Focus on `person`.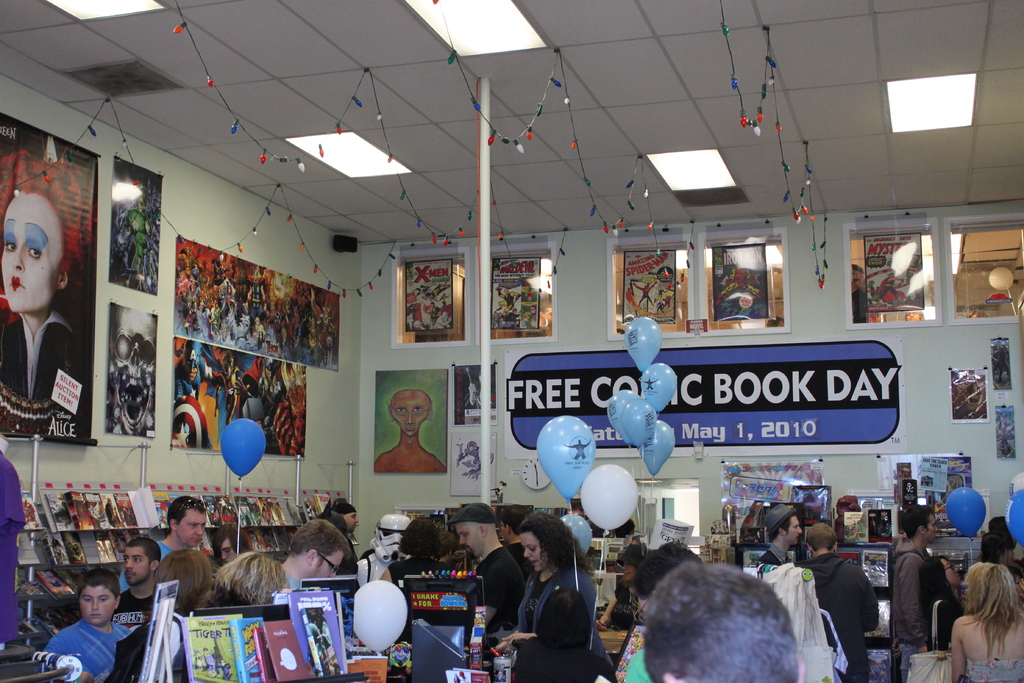
Focused at Rect(118, 493, 222, 592).
